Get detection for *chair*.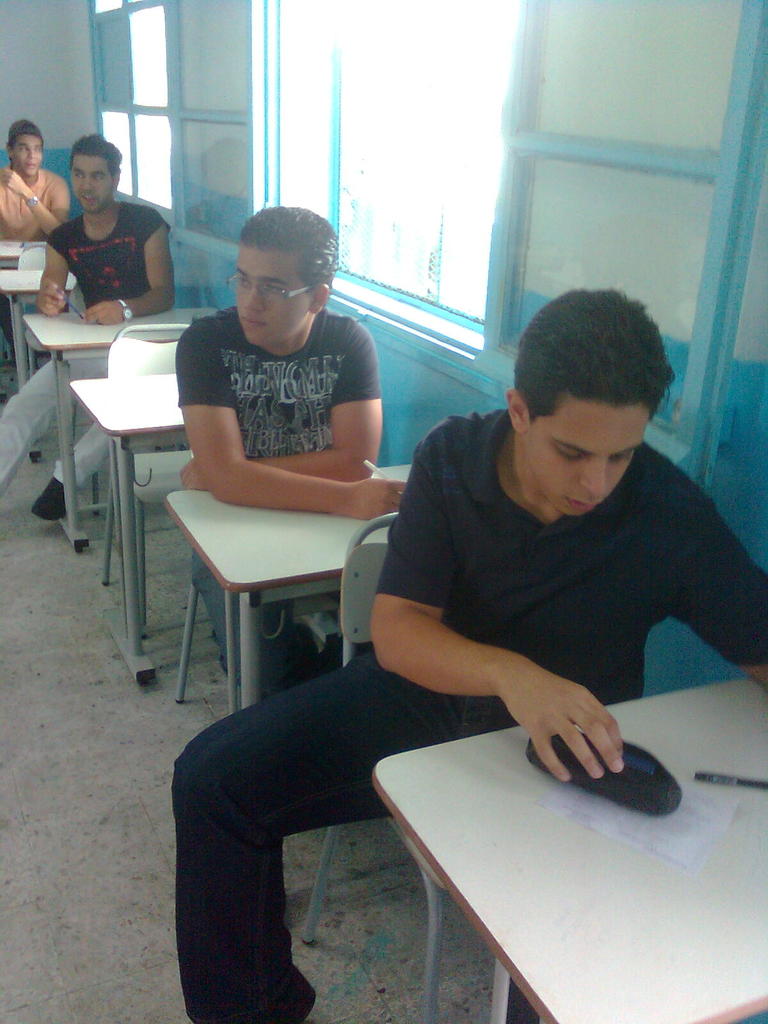
Detection: [x1=74, y1=281, x2=164, y2=515].
